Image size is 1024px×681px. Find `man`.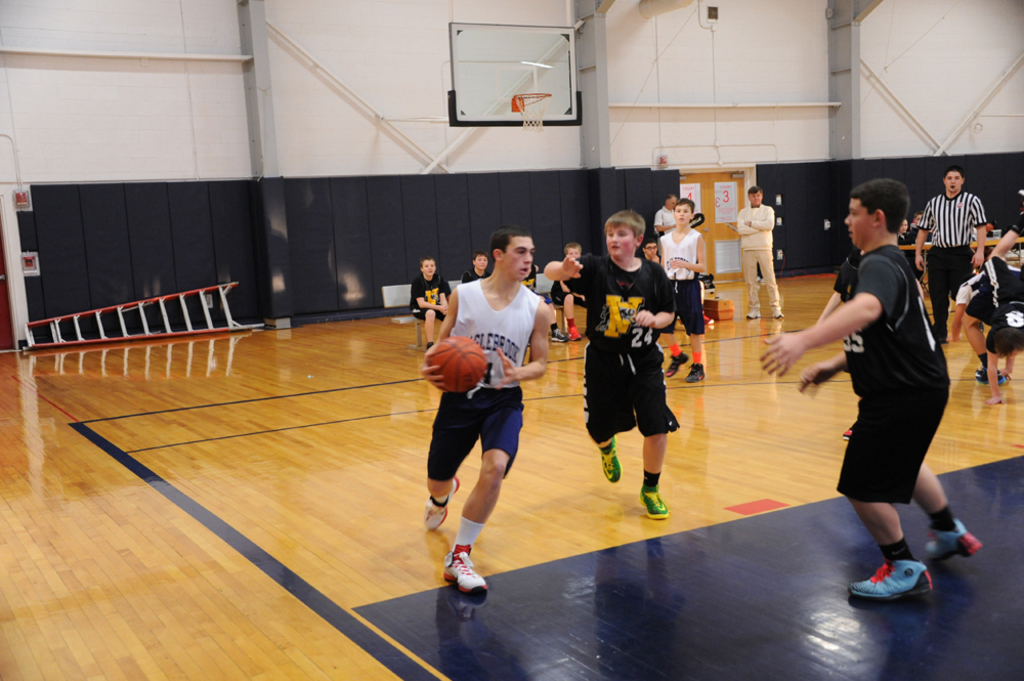
rect(655, 194, 687, 244).
